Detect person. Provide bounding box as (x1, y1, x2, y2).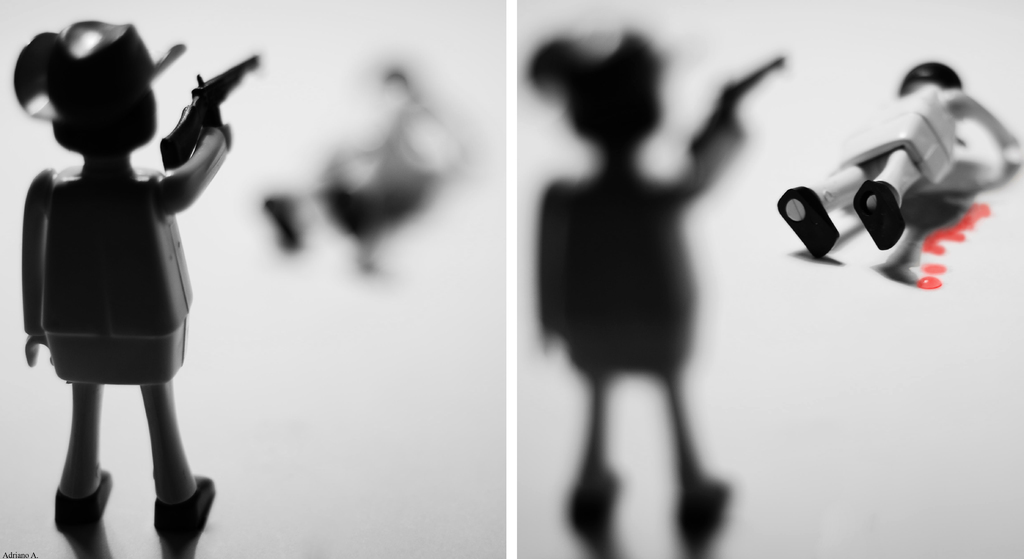
(785, 58, 1009, 267).
